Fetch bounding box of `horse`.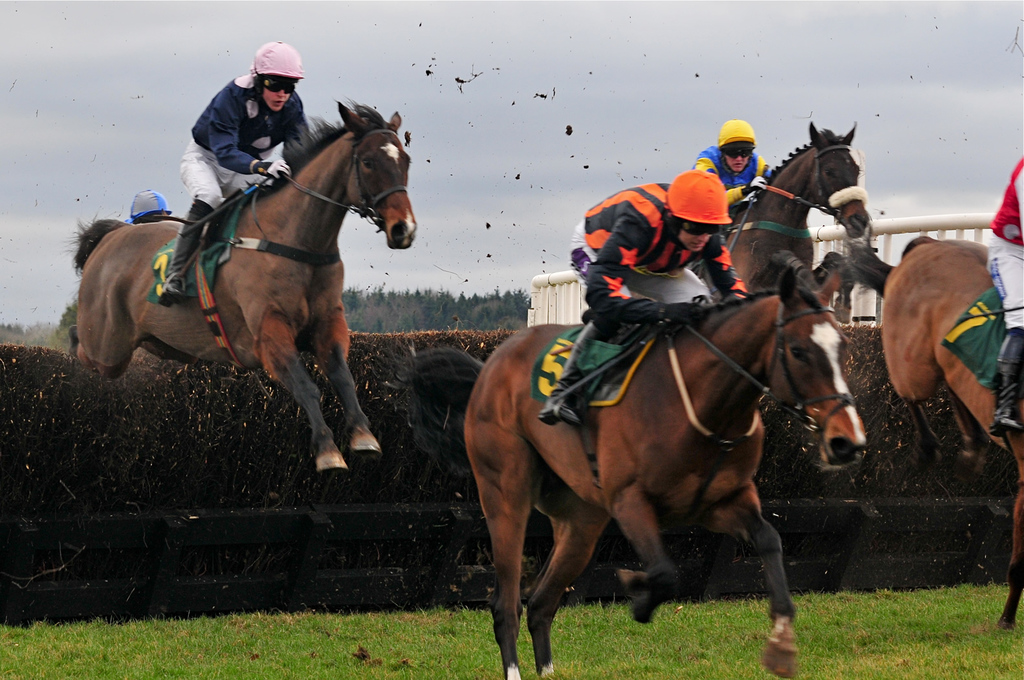
Bbox: x1=684 y1=119 x2=871 y2=308.
